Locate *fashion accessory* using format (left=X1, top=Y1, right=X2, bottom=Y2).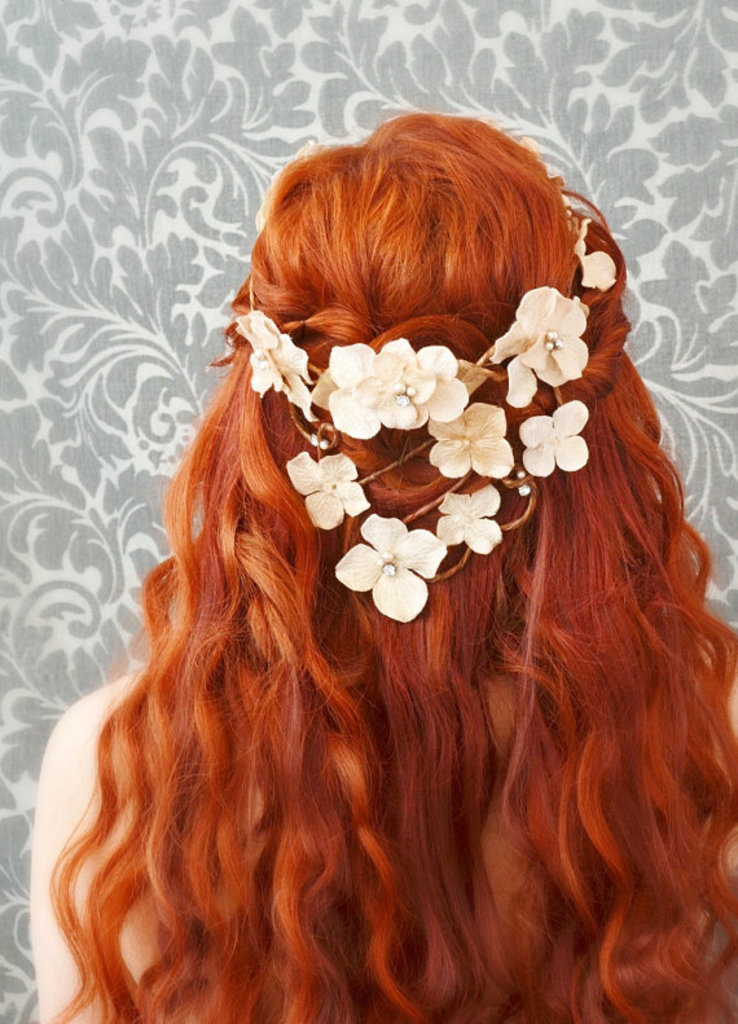
(left=230, top=117, right=620, bottom=623).
